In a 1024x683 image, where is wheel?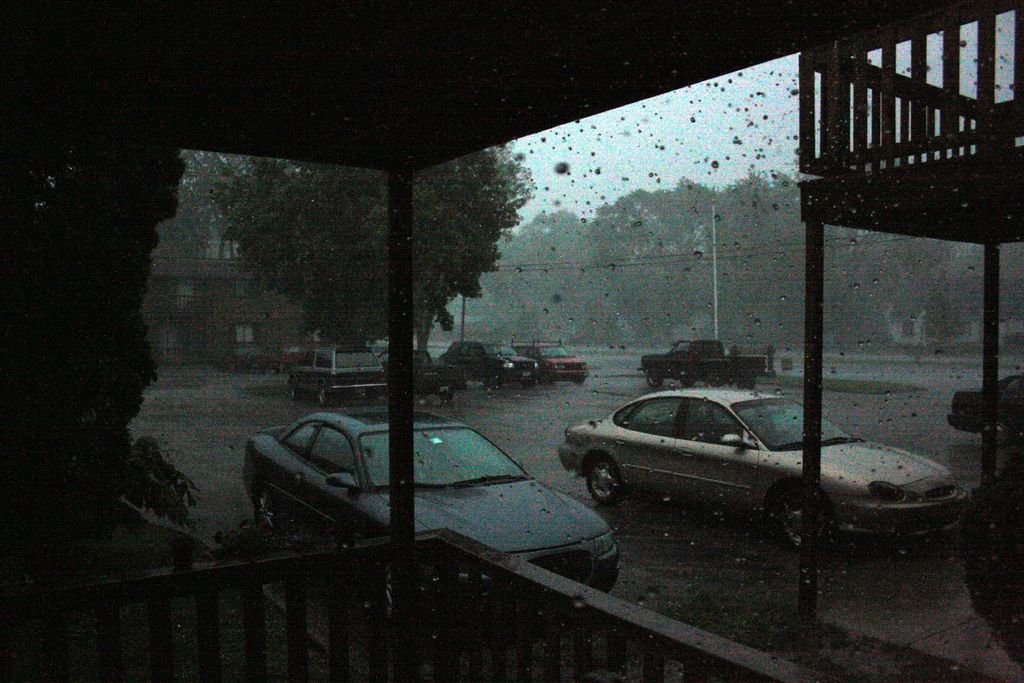
<region>772, 483, 829, 552</region>.
